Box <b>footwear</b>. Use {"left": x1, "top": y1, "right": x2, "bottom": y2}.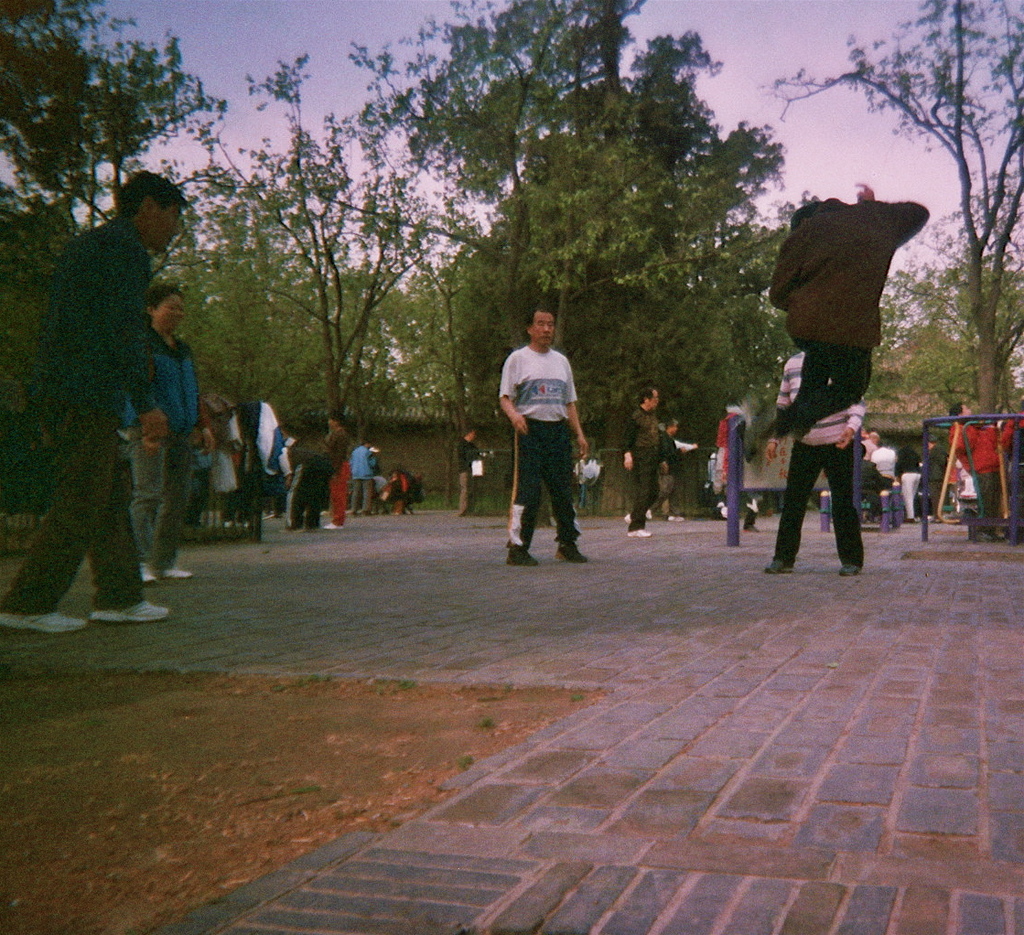
{"left": 506, "top": 529, "right": 553, "bottom": 569}.
